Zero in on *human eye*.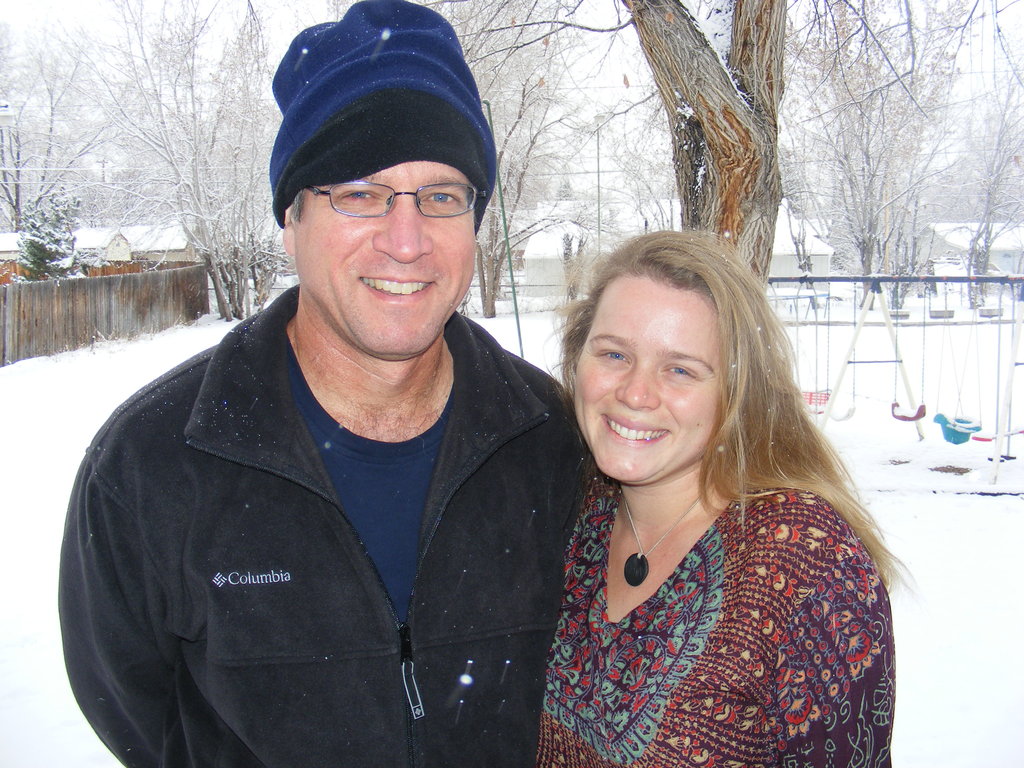
Zeroed in: (593, 346, 630, 367).
